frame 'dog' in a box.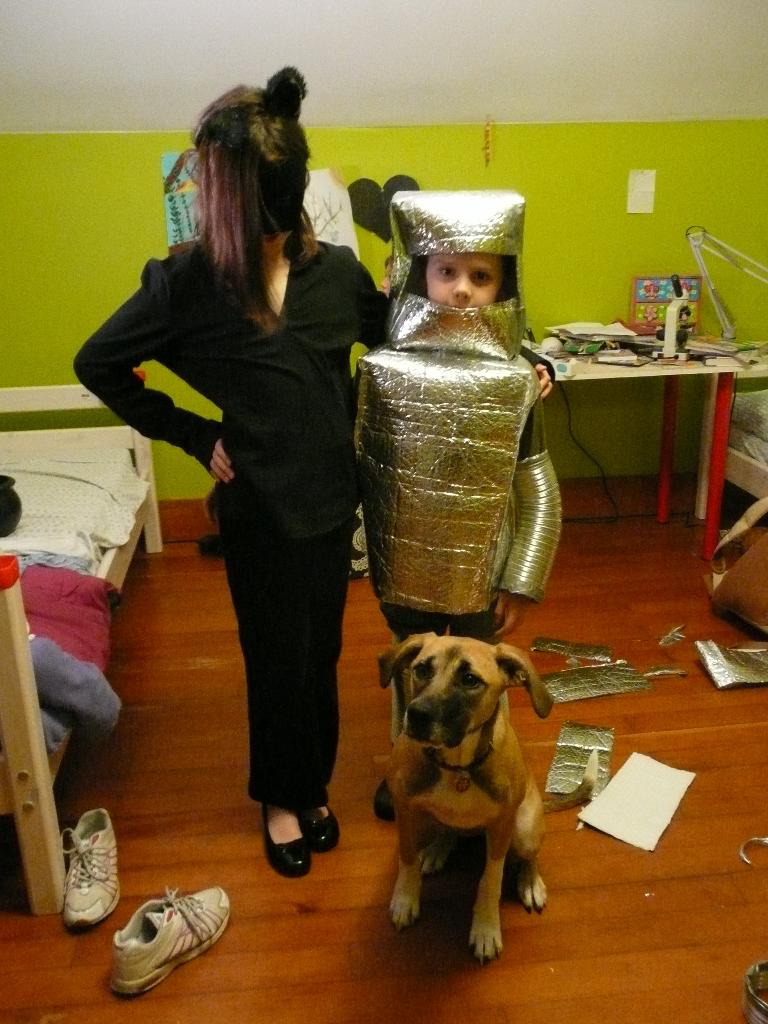
Rect(376, 631, 558, 970).
